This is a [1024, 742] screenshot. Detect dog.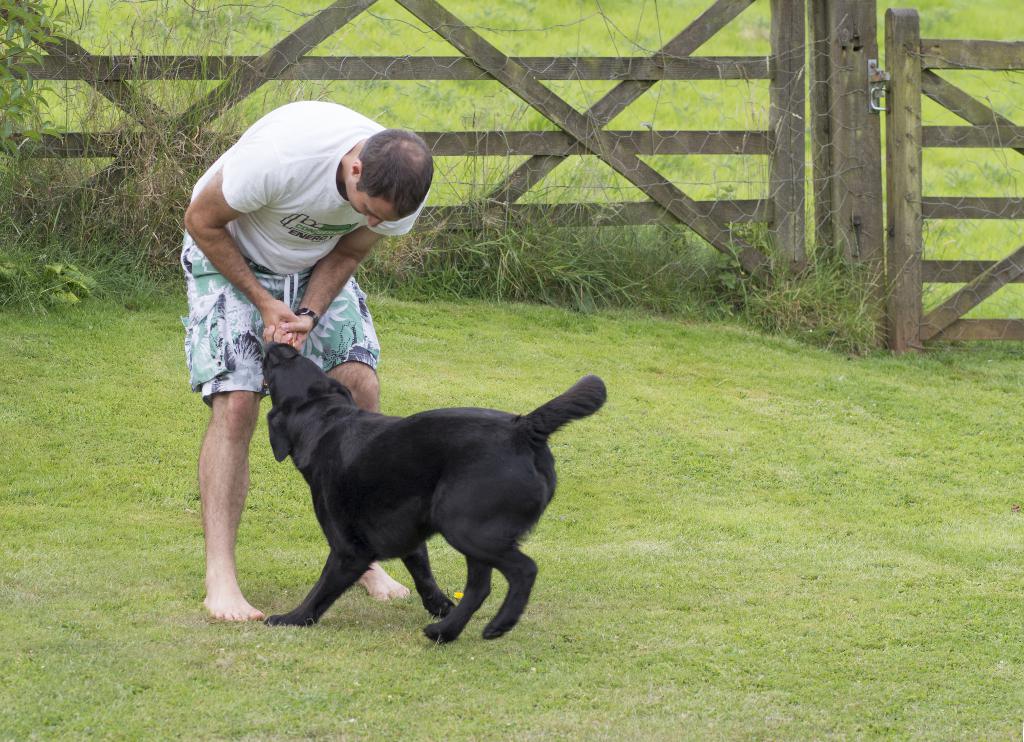
bbox=[262, 342, 611, 645].
